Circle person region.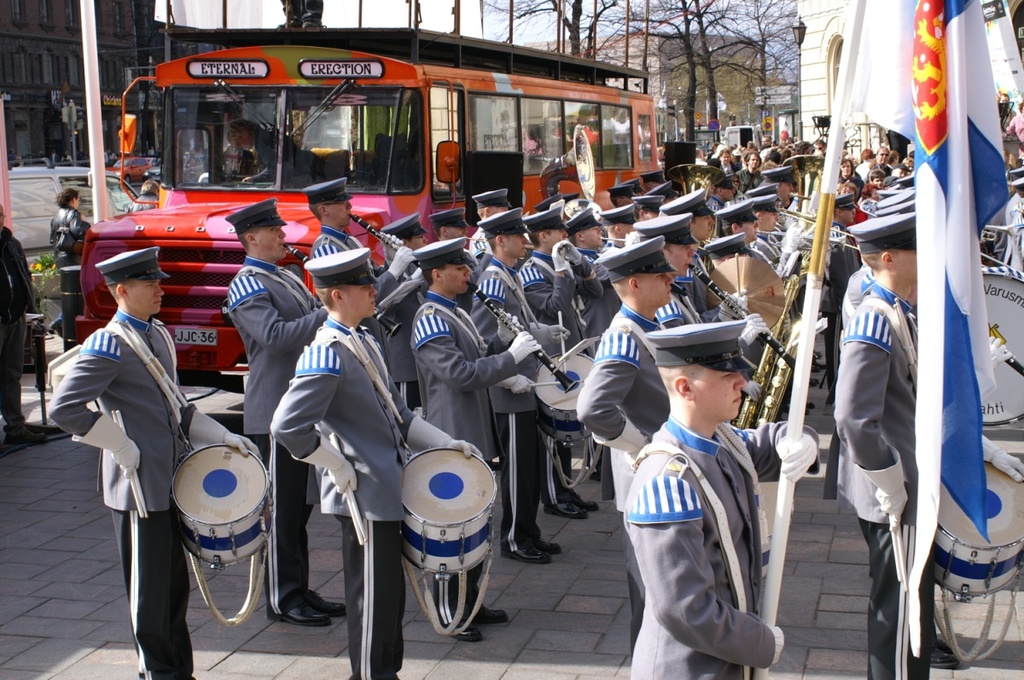
Region: 0 200 38 448.
